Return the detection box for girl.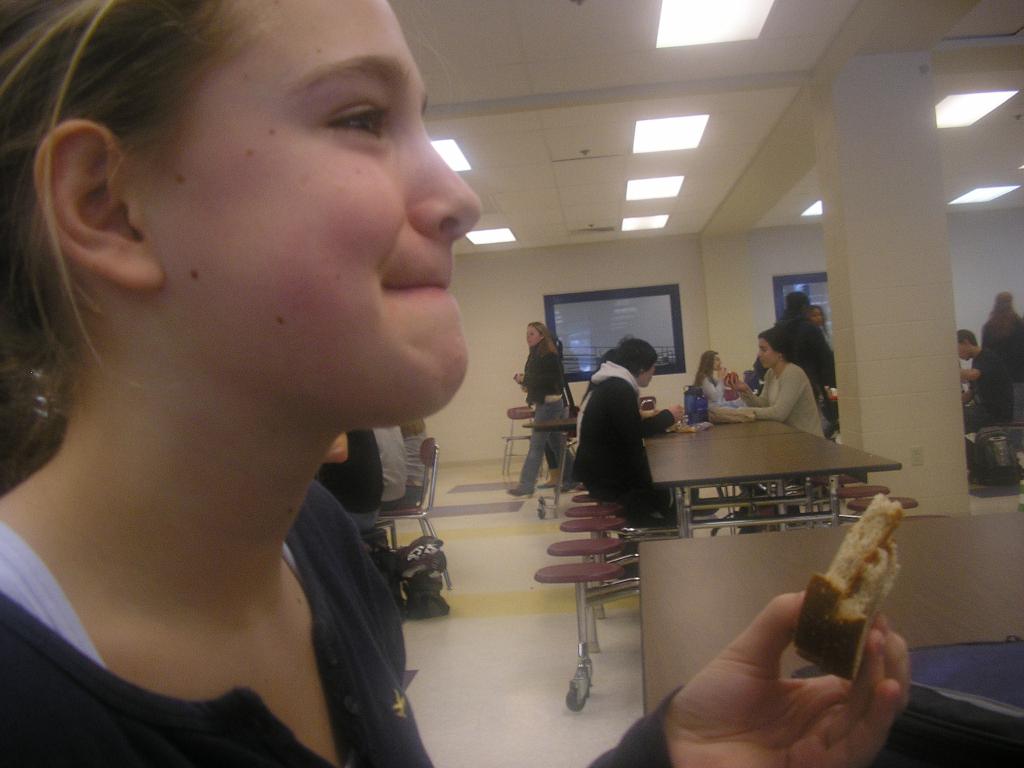
{"left": 812, "top": 305, "right": 835, "bottom": 367}.
